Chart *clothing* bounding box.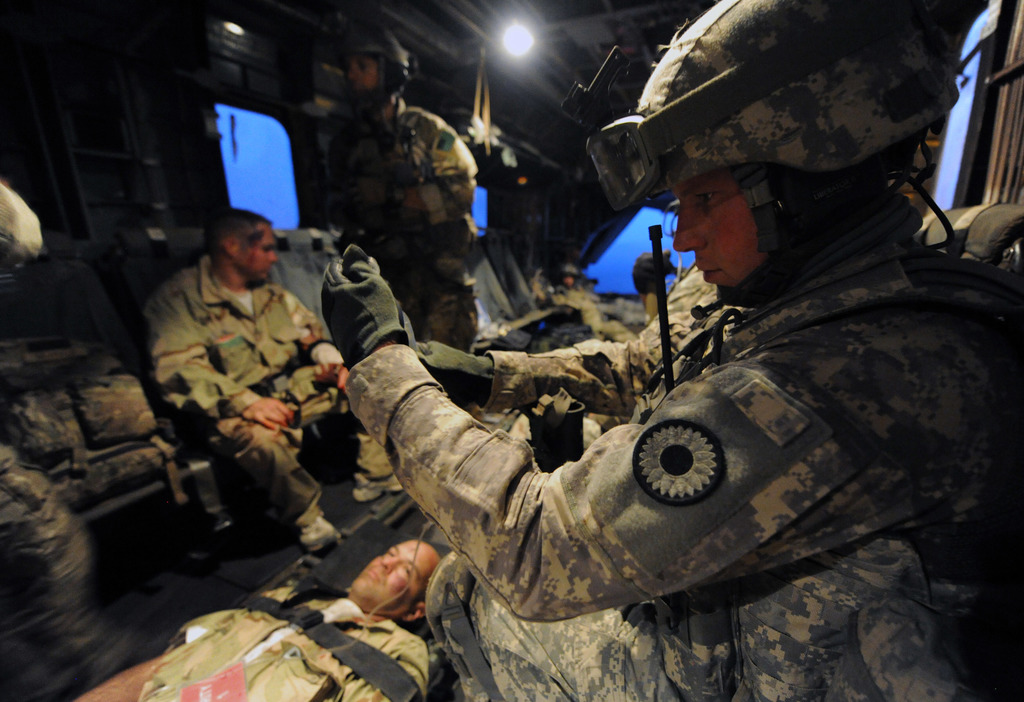
Charted: [332,121,1004,701].
